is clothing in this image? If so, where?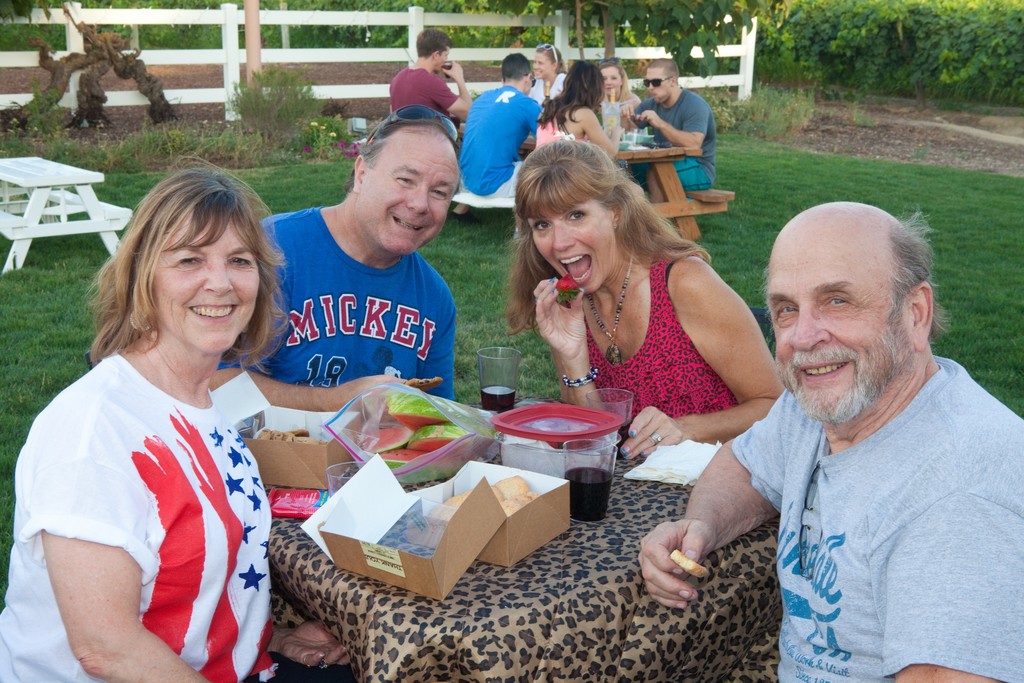
Yes, at crop(558, 240, 744, 424).
